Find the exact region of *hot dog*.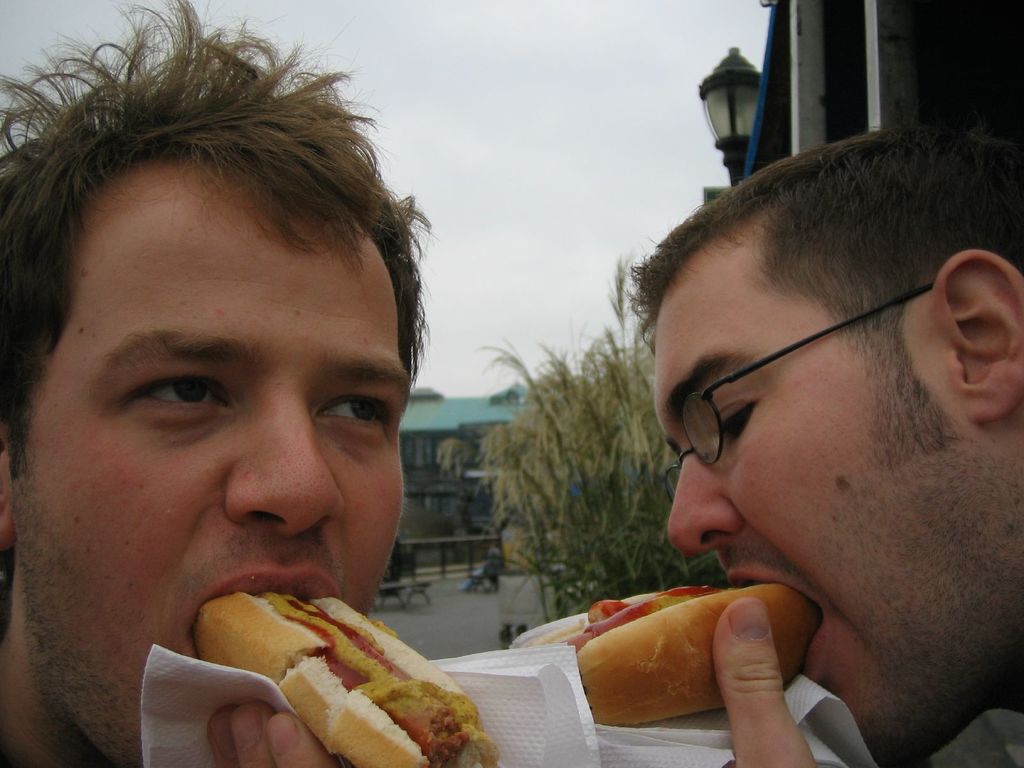
Exact region: [left=515, top=580, right=821, bottom=728].
